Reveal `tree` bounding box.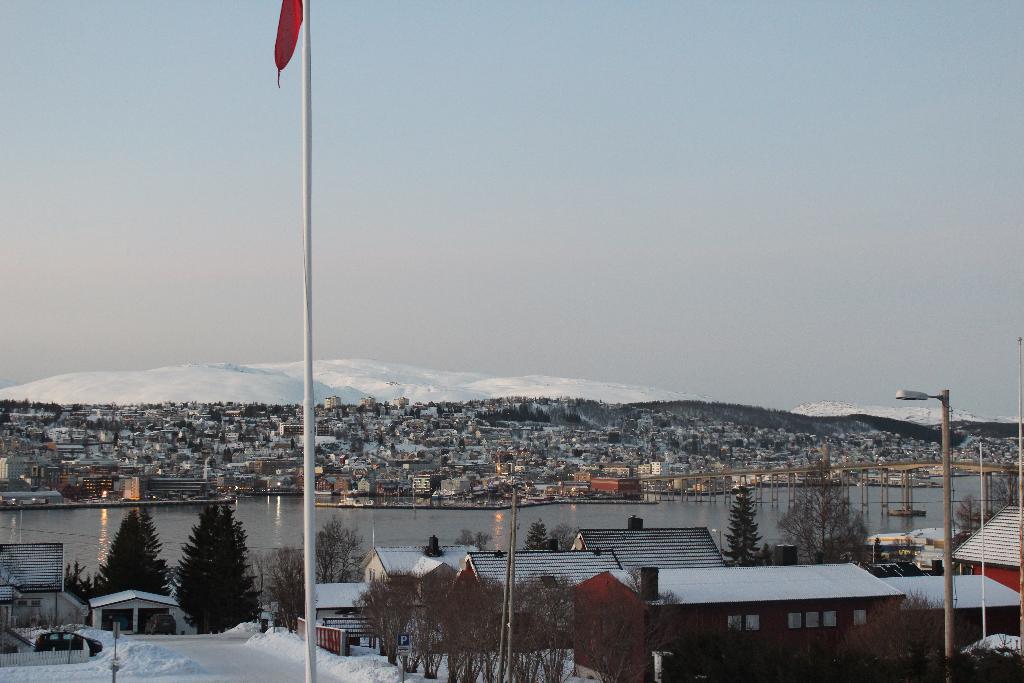
Revealed: (left=954, top=491, right=985, bottom=546).
